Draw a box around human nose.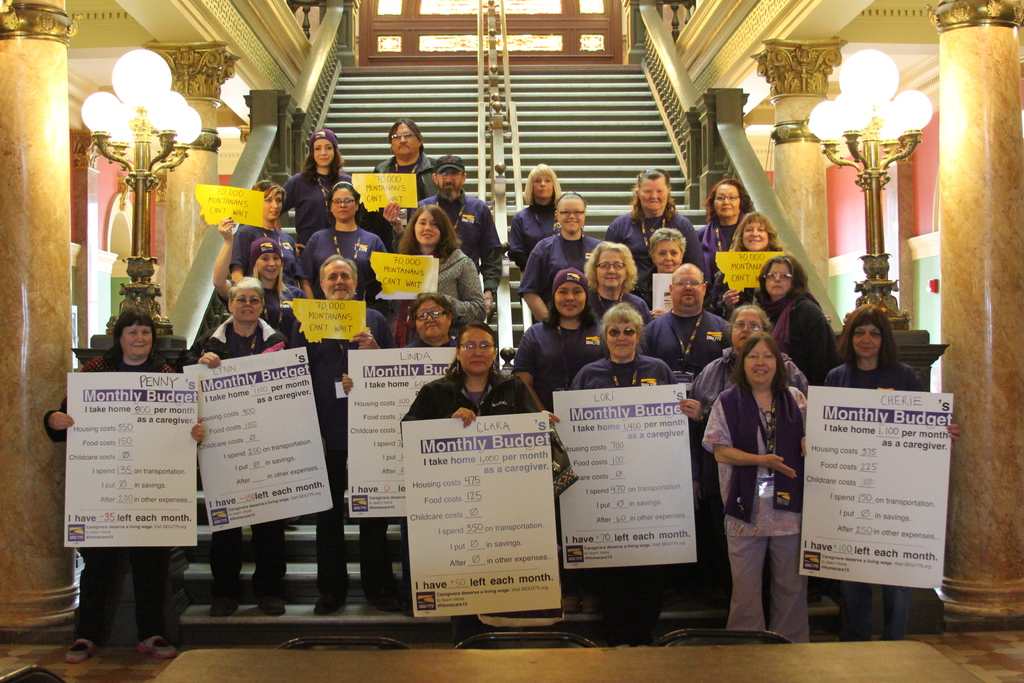
x1=470 y1=348 x2=483 y2=357.
